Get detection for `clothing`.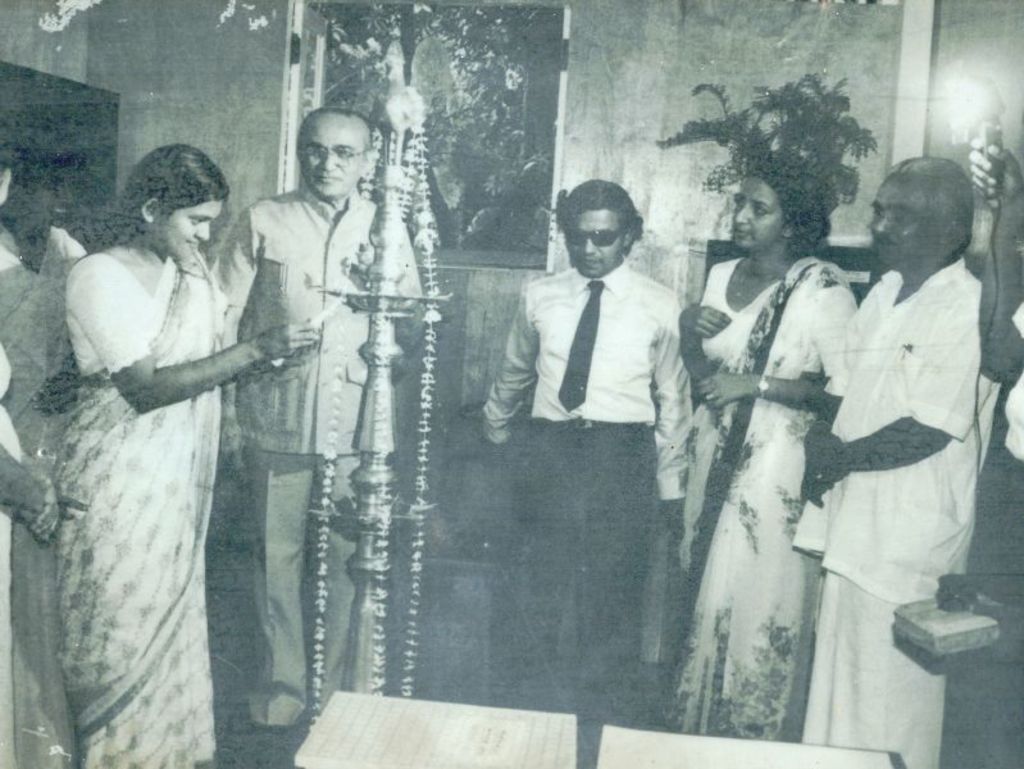
Detection: (x1=789, y1=254, x2=984, y2=768).
